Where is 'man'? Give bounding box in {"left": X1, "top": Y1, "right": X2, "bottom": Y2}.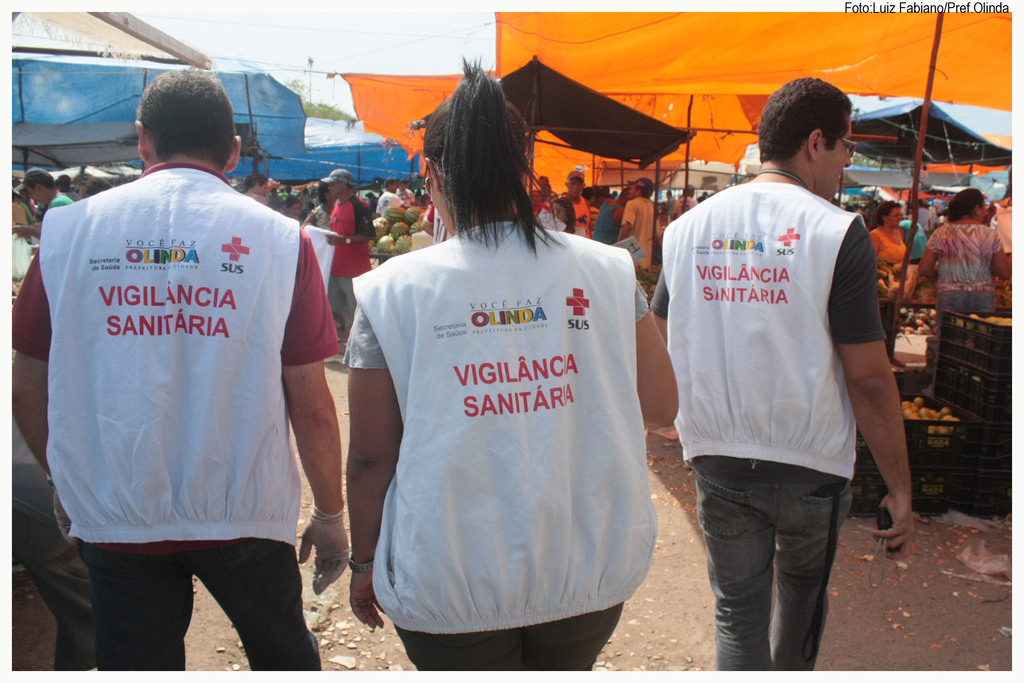
{"left": 593, "top": 186, "right": 628, "bottom": 245}.
